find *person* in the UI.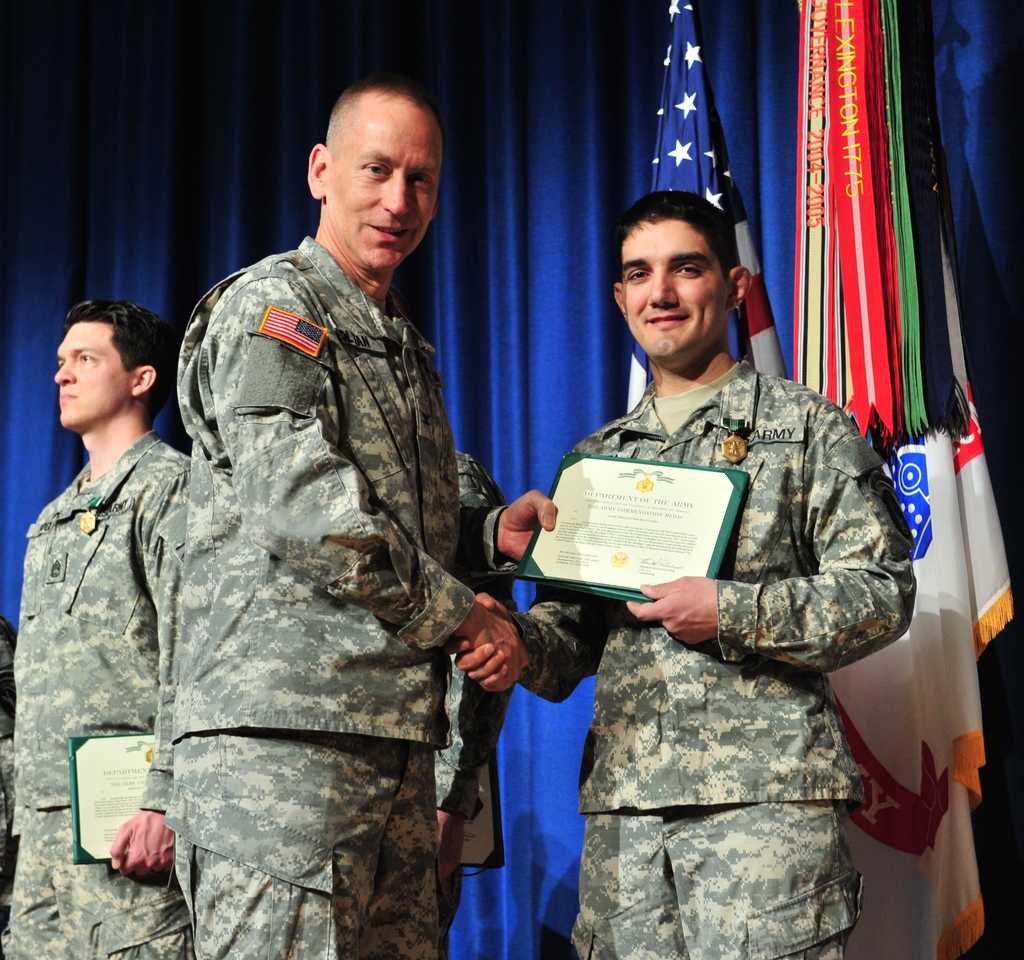
UI element at <bbox>468, 191, 910, 959</bbox>.
